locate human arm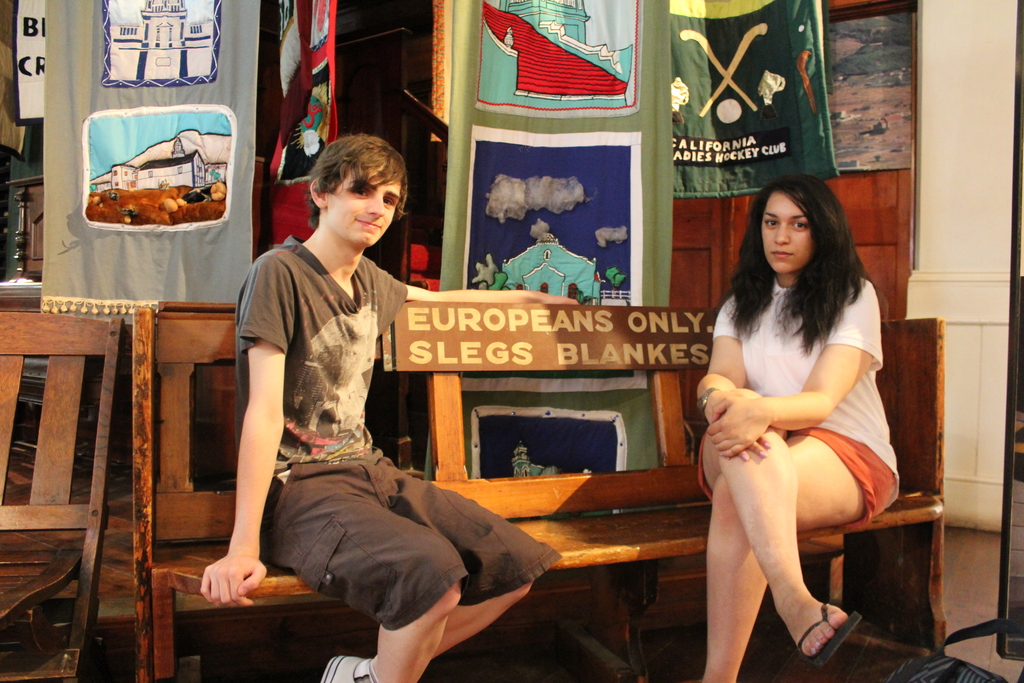
200, 293, 287, 605
